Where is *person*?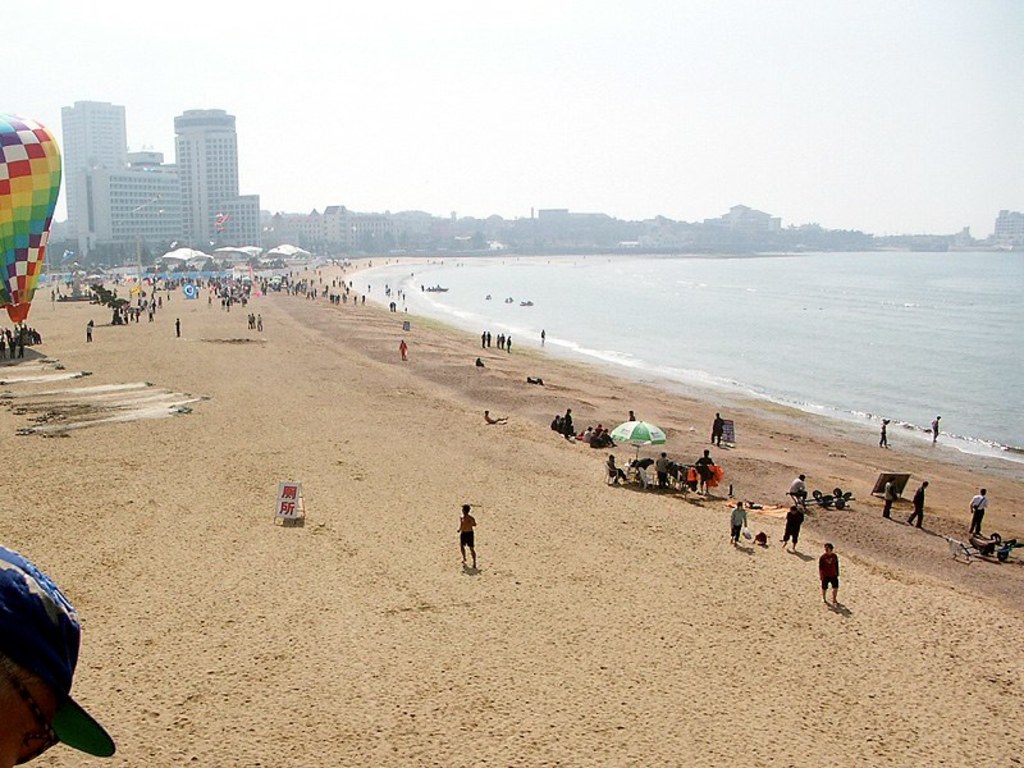
[443,507,490,580].
